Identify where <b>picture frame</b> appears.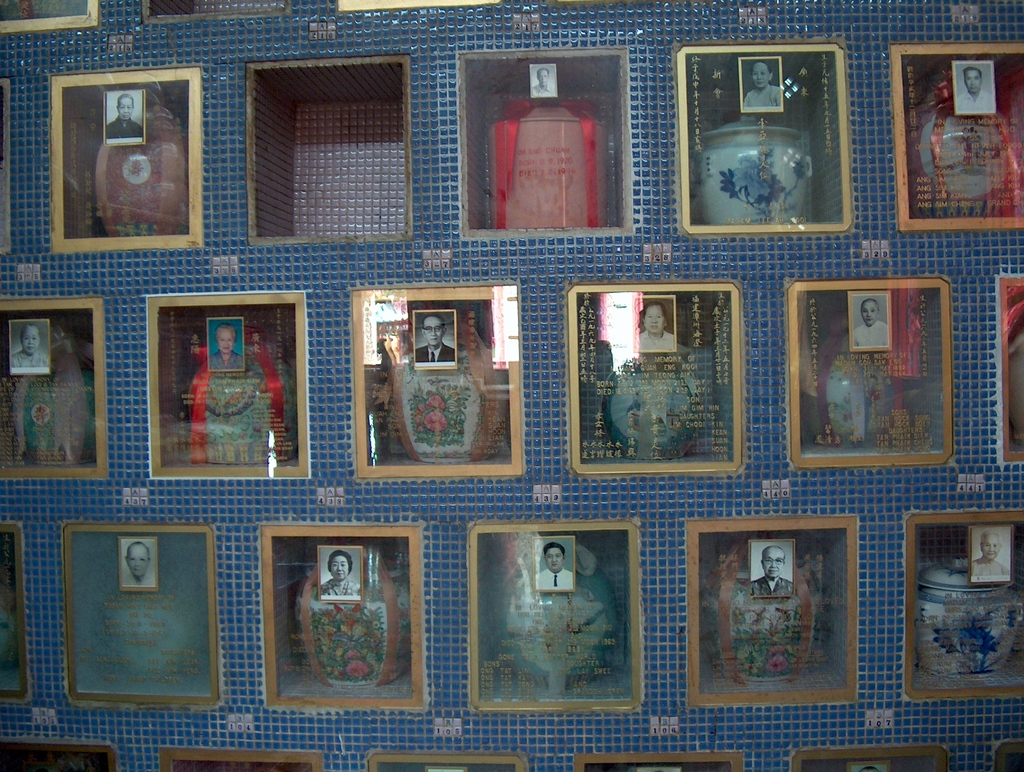
Appears at select_region(986, 272, 1023, 482).
